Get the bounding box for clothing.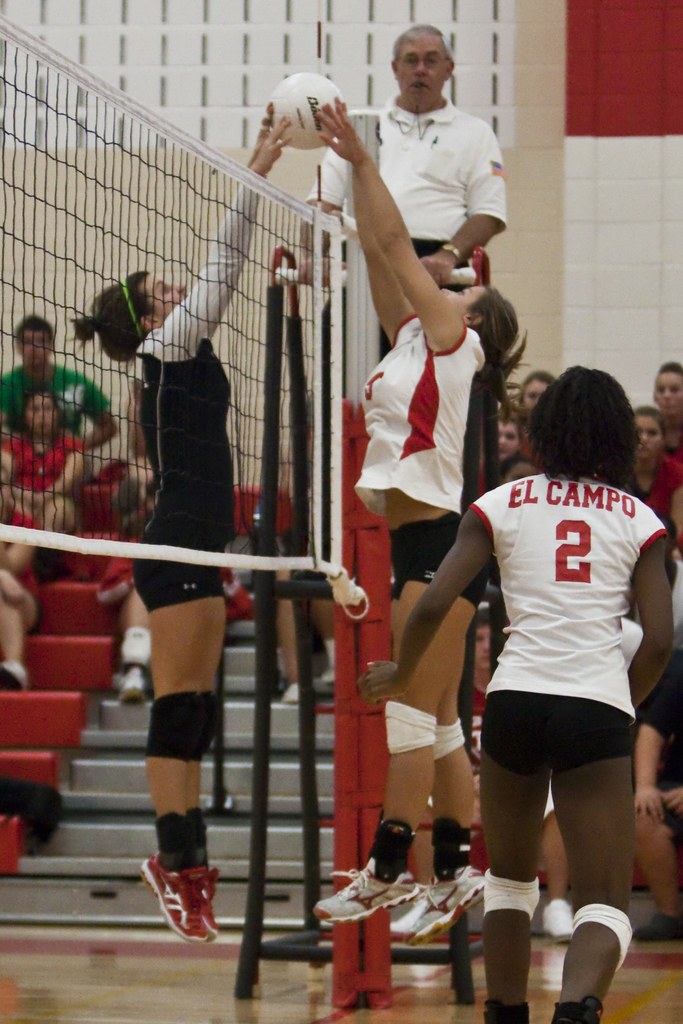
rect(650, 650, 682, 837).
